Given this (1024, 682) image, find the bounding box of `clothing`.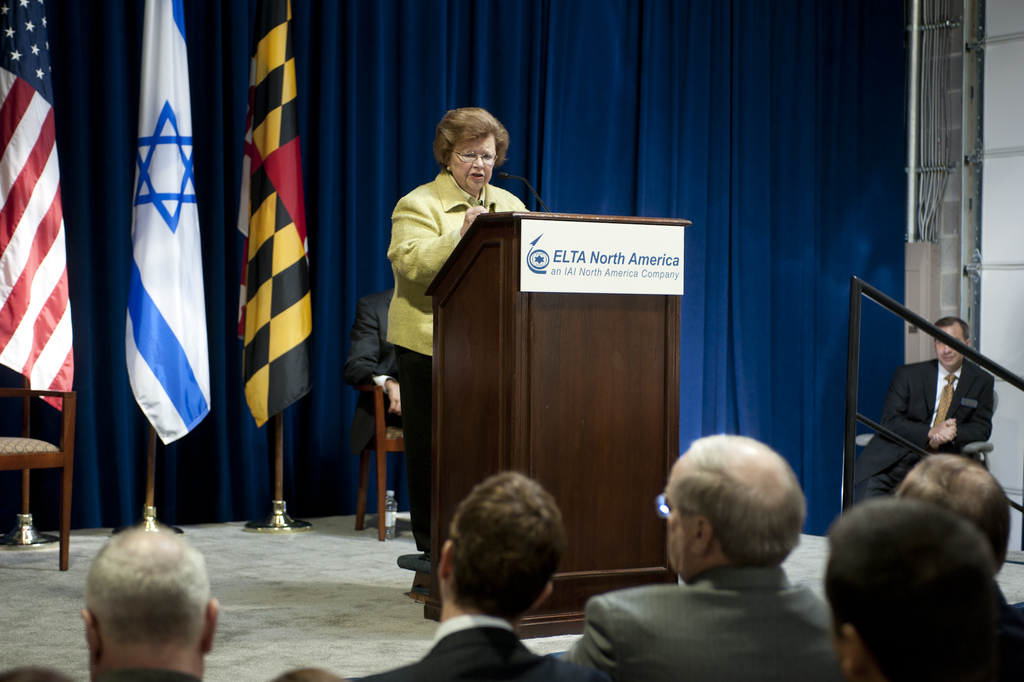
[left=386, top=170, right=534, bottom=554].
